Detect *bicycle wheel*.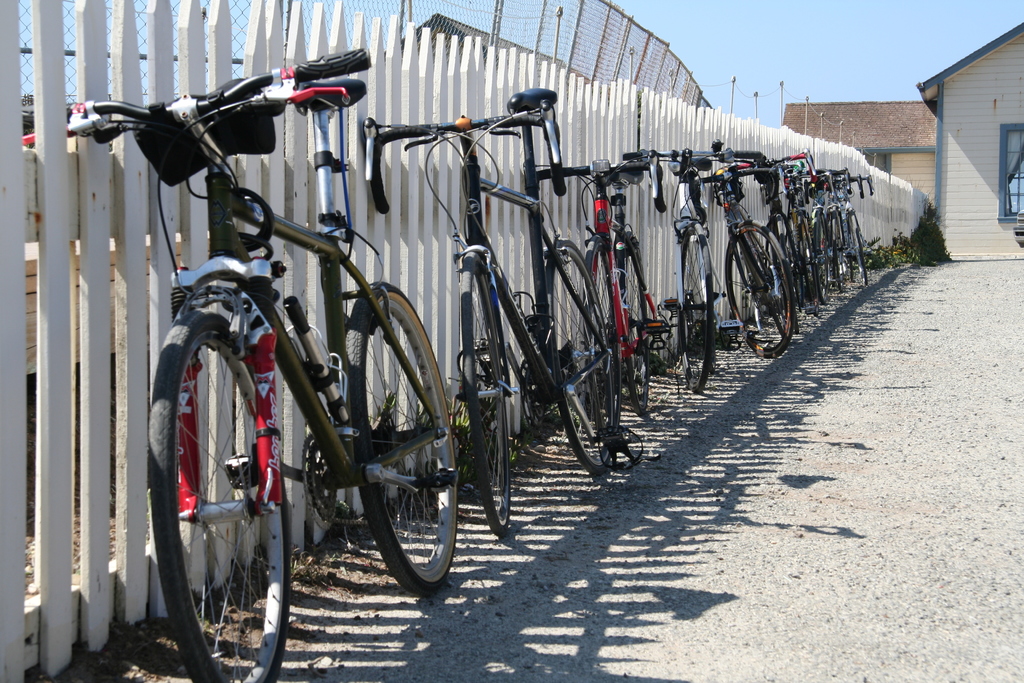
Detected at (x1=460, y1=251, x2=511, y2=536).
